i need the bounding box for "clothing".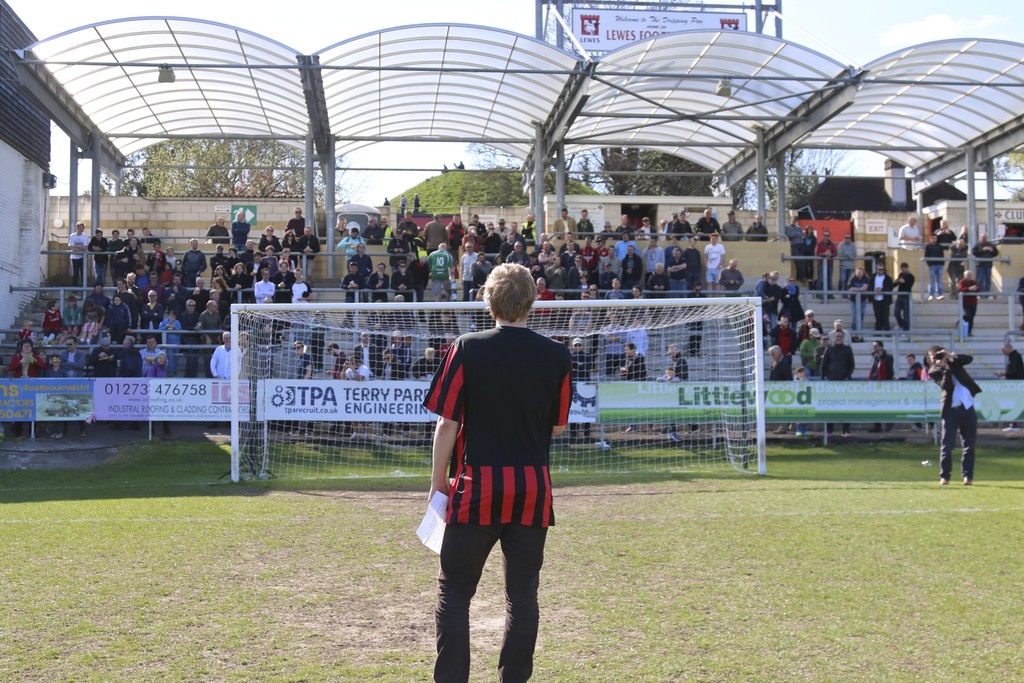
Here it is: bbox=[298, 235, 324, 258].
